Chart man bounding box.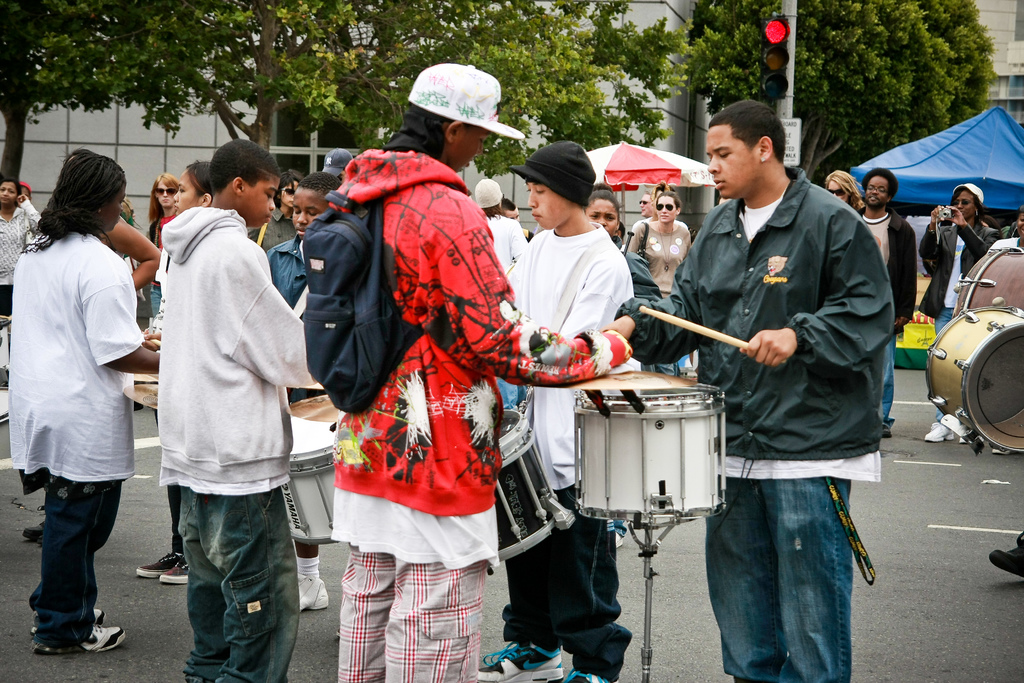
Charted: 856,165,920,435.
